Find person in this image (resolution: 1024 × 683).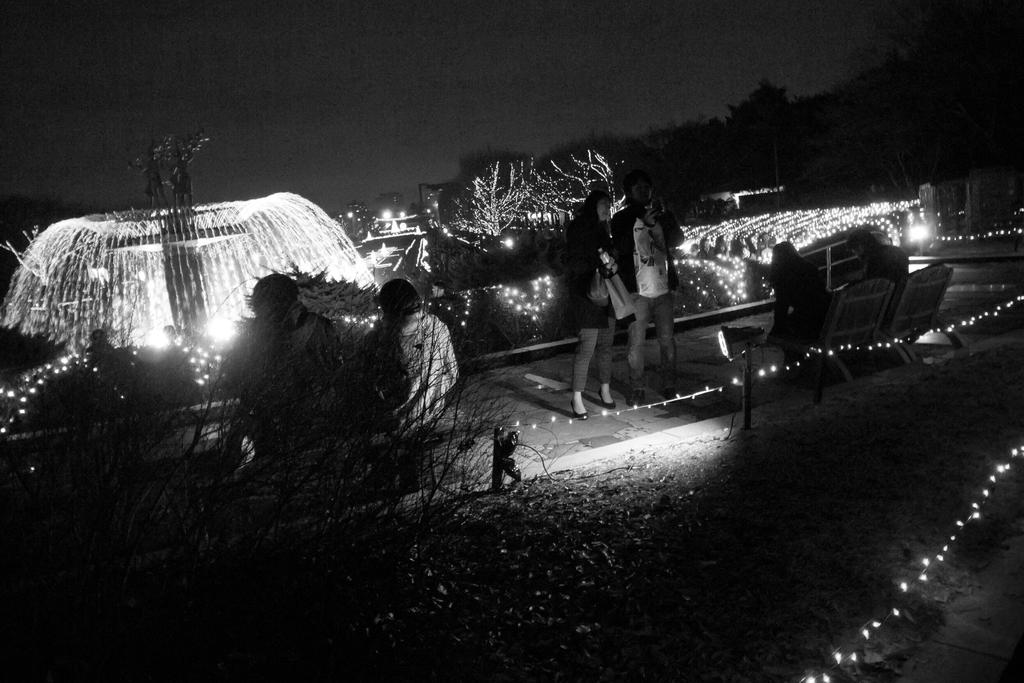
(x1=577, y1=185, x2=648, y2=418).
